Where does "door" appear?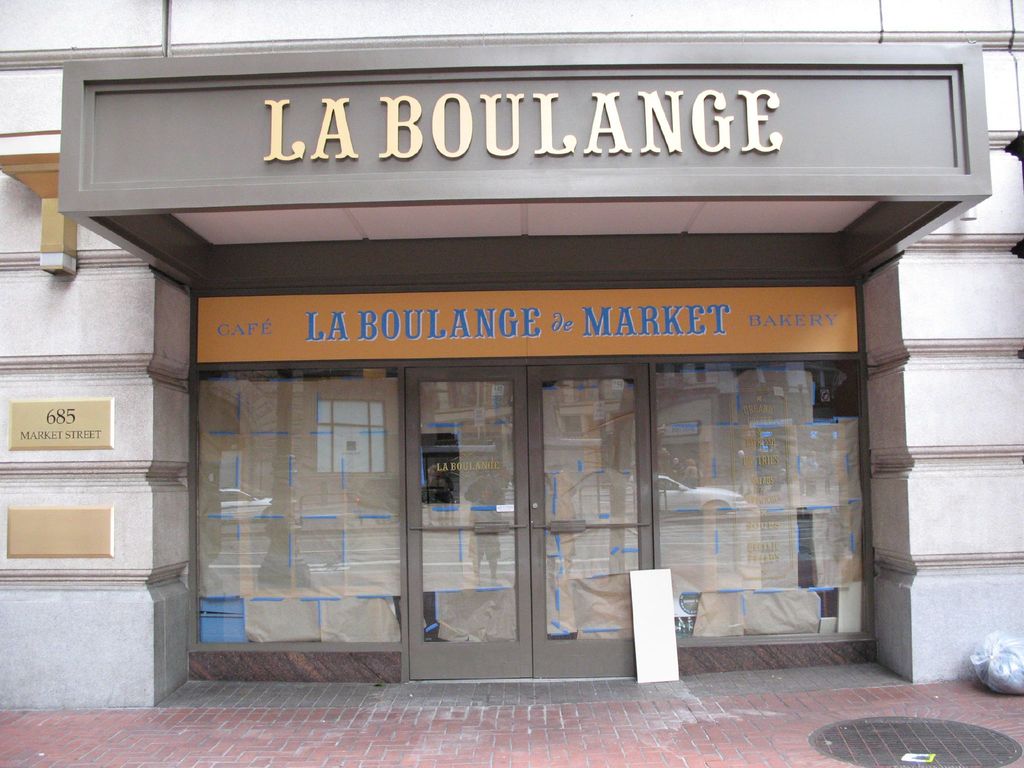
Appears at Rect(406, 365, 527, 682).
